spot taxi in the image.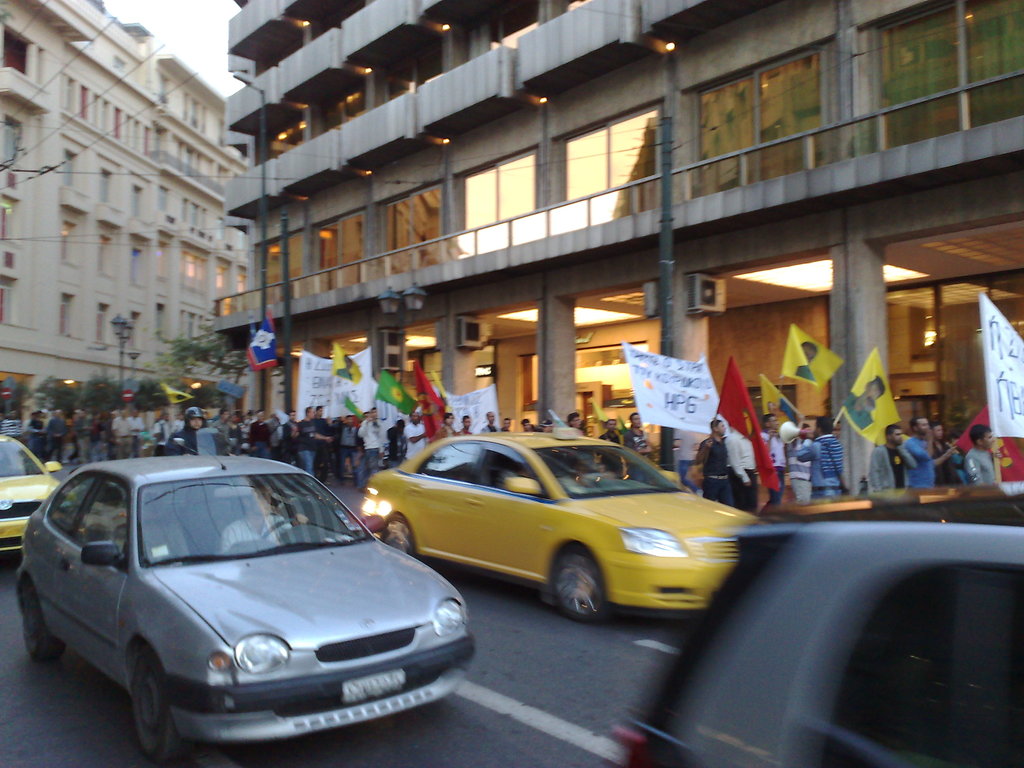
taxi found at x1=387 y1=396 x2=750 y2=646.
